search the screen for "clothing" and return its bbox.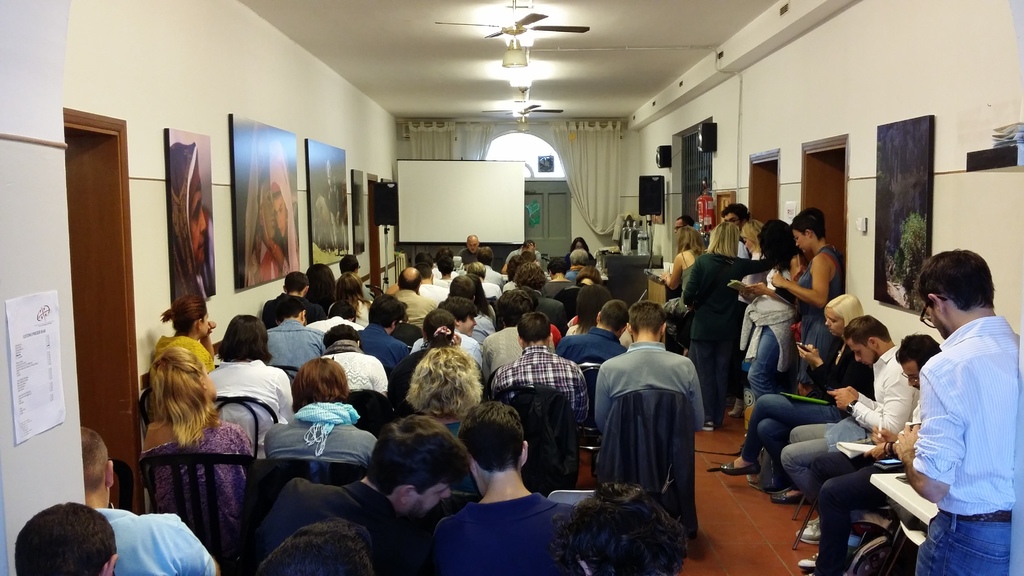
Found: [left=792, top=244, right=841, bottom=389].
